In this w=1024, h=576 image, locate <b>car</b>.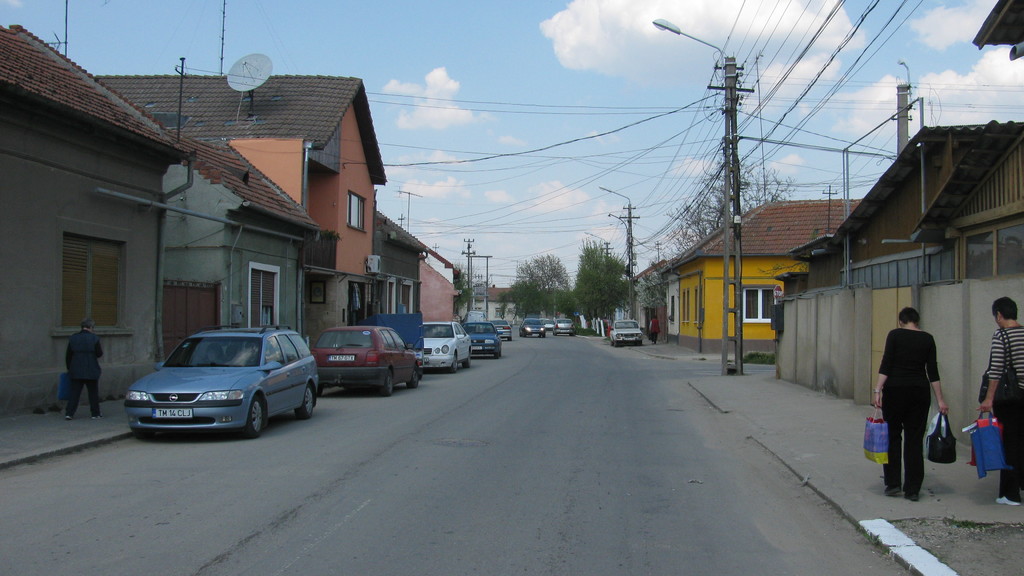
Bounding box: x1=515 y1=317 x2=548 y2=340.
